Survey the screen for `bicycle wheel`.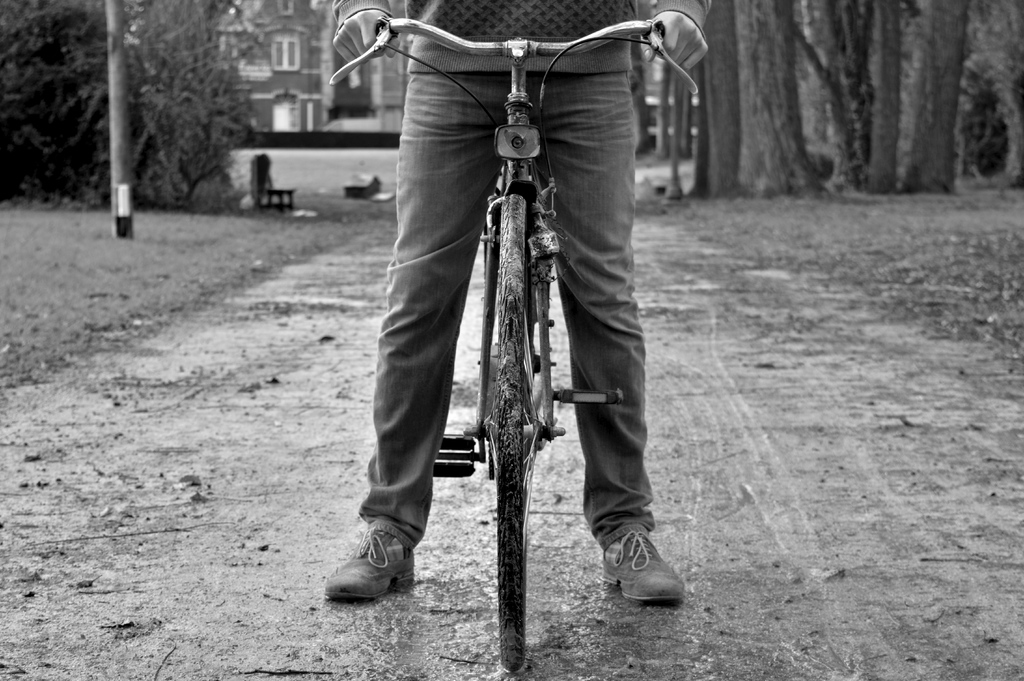
Survey found: (490, 197, 544, 671).
